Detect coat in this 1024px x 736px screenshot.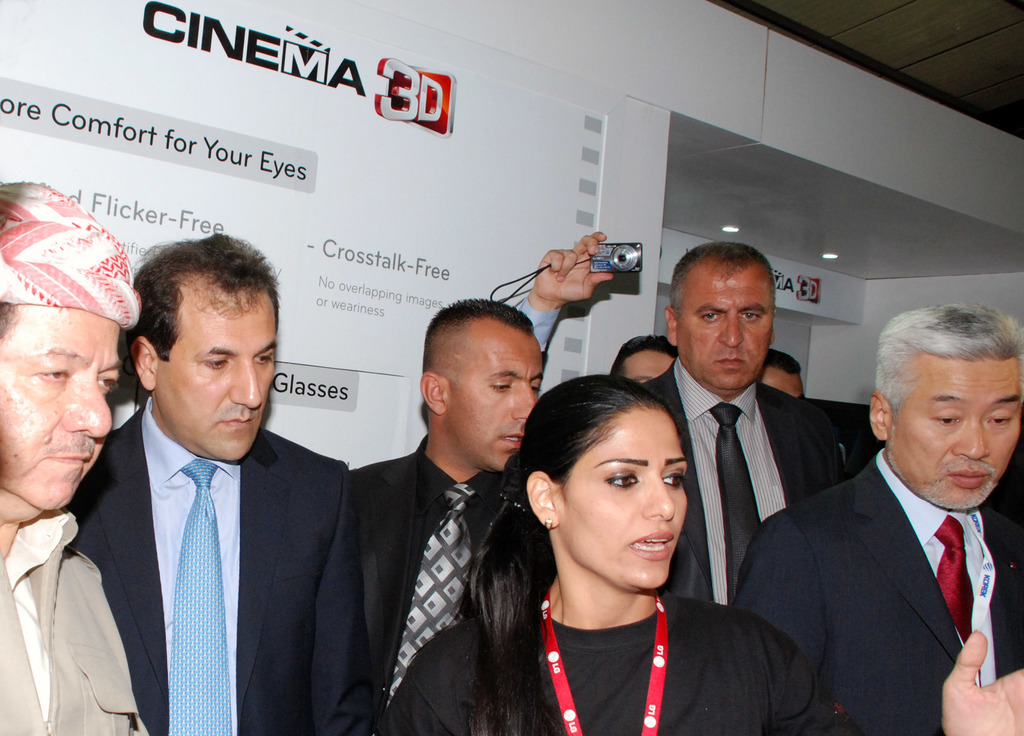
Detection: [634, 356, 891, 612].
